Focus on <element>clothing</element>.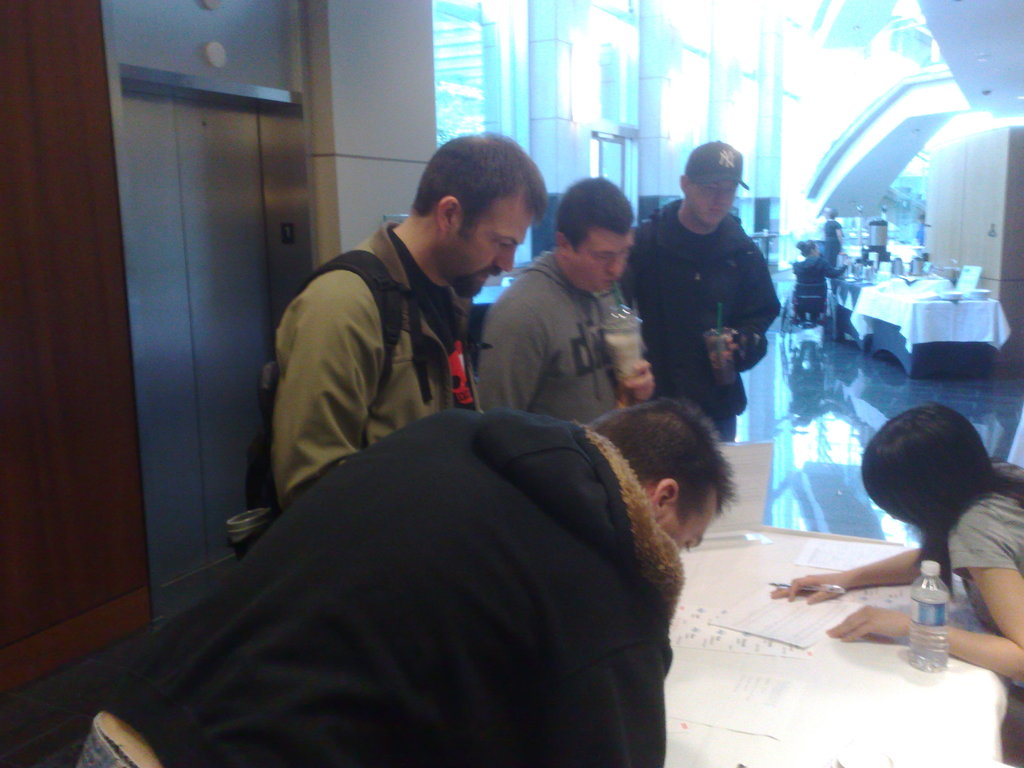
Focused at (x1=824, y1=217, x2=843, y2=269).
